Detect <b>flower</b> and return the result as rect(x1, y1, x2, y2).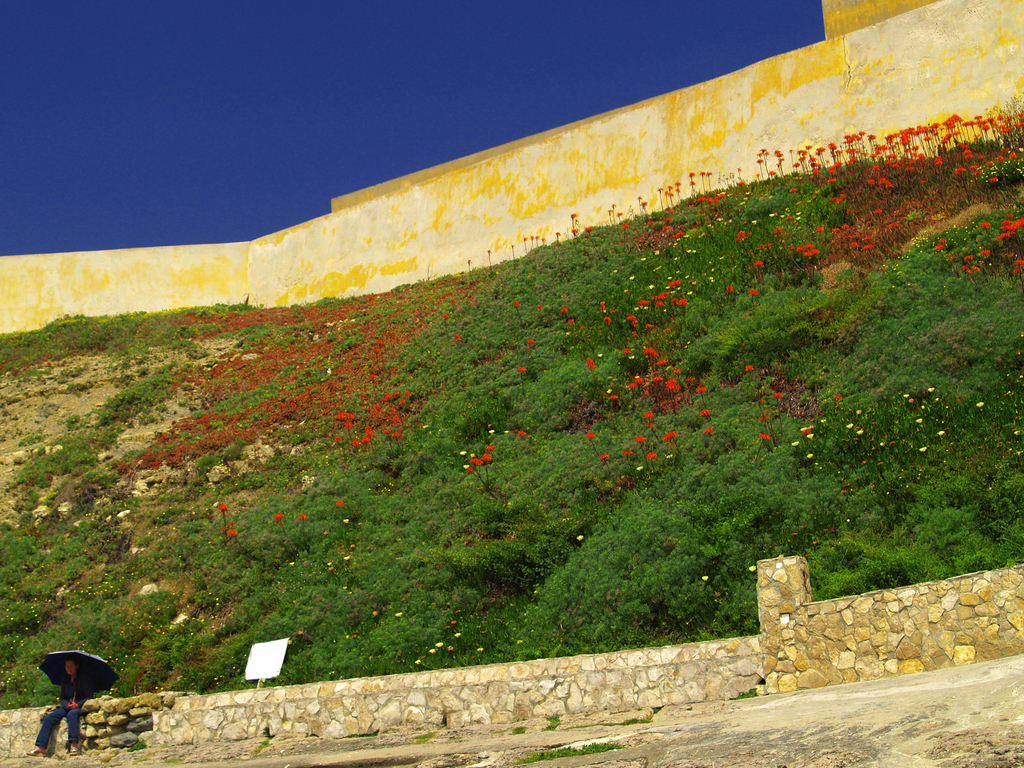
rect(372, 606, 378, 617).
